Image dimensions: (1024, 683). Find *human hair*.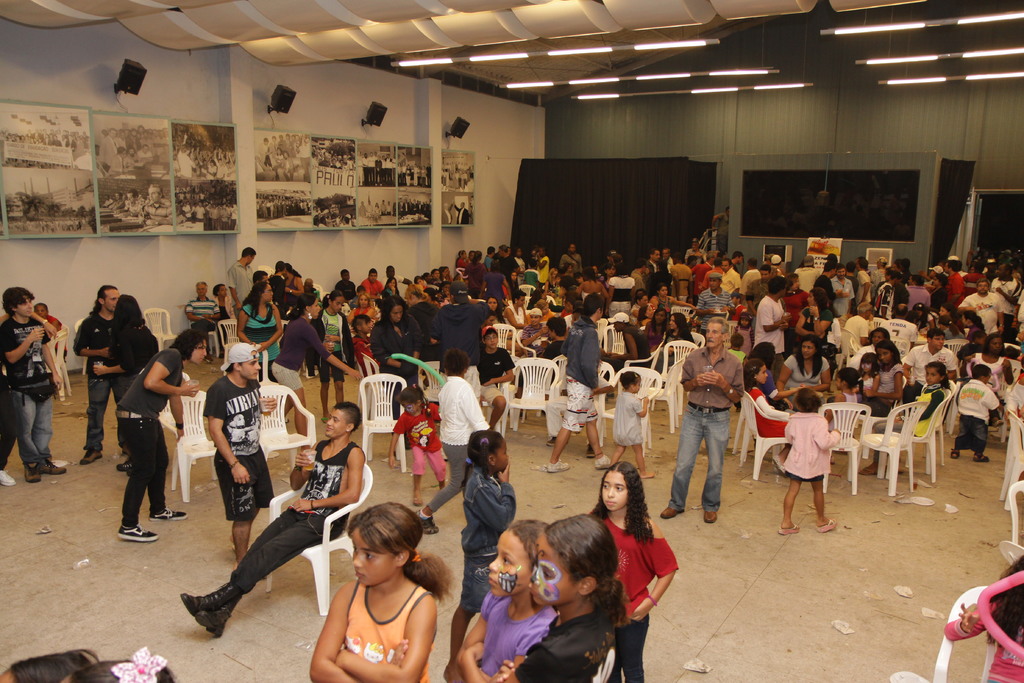
bbox(671, 310, 695, 349).
